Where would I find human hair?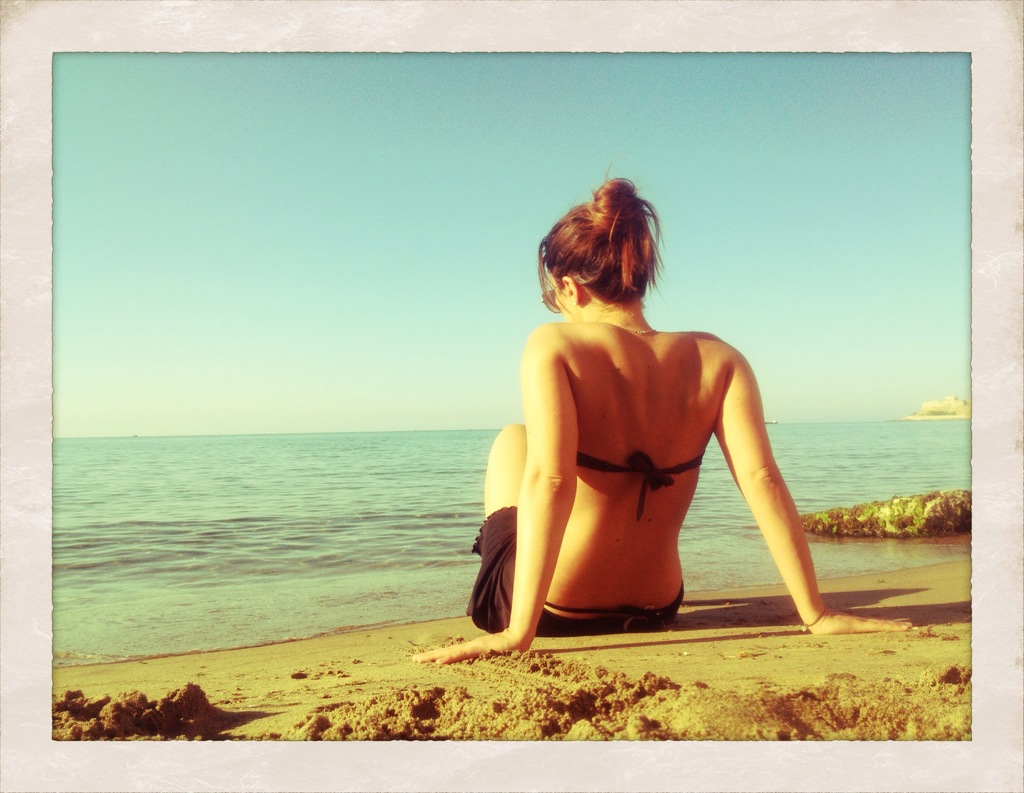
At l=530, t=183, r=673, b=329.
